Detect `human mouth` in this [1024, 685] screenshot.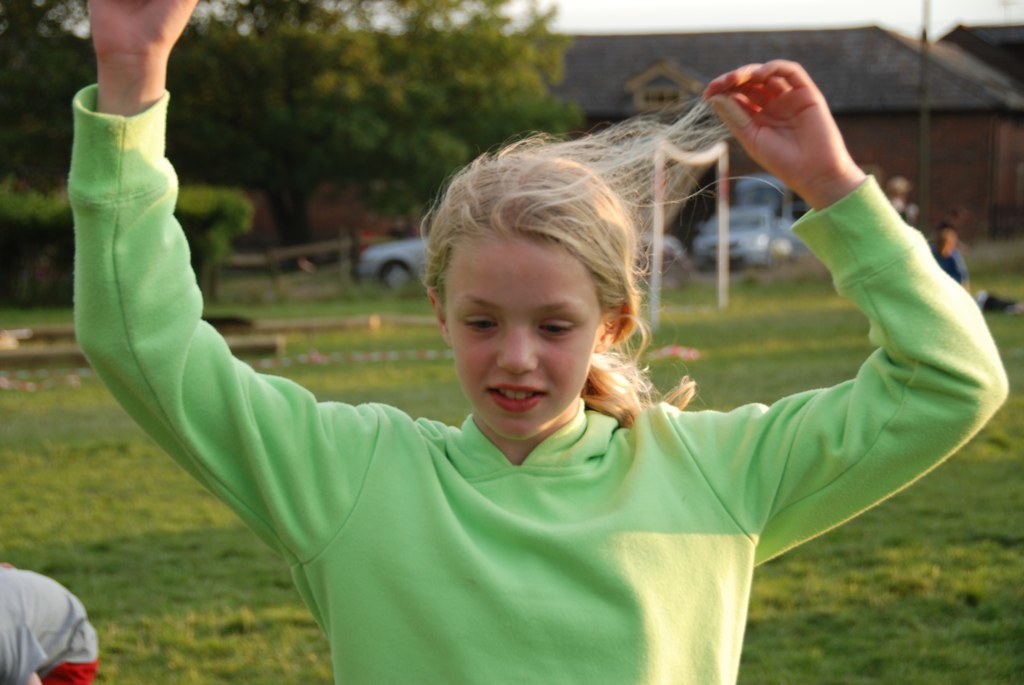
Detection: l=483, t=379, r=553, b=411.
